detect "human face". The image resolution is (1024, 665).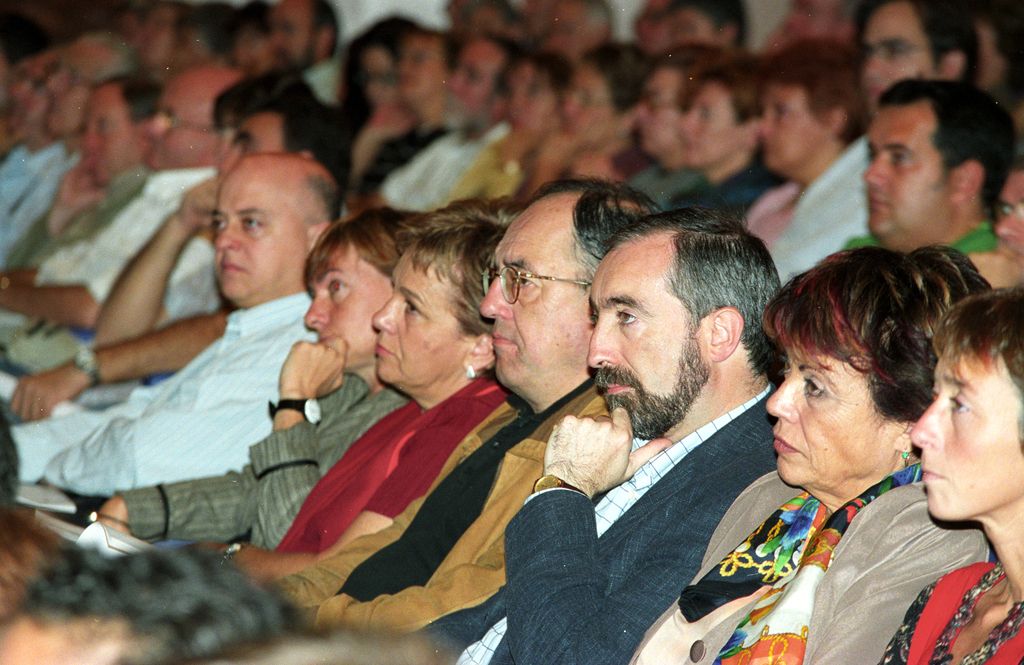
bbox=(764, 87, 819, 162).
